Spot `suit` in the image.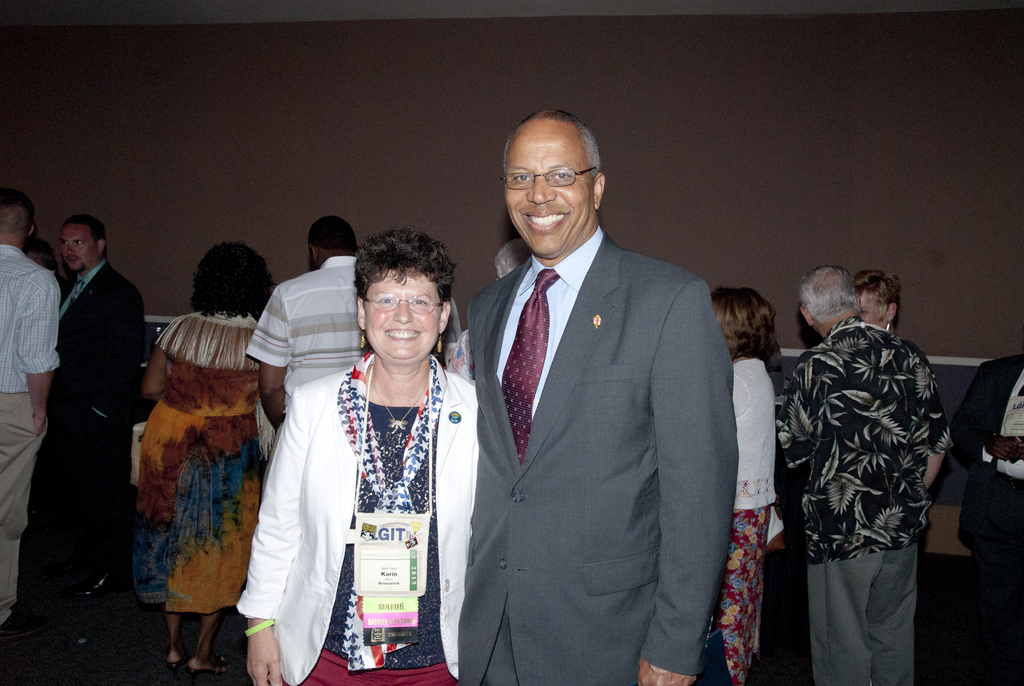
`suit` found at [28, 193, 152, 625].
